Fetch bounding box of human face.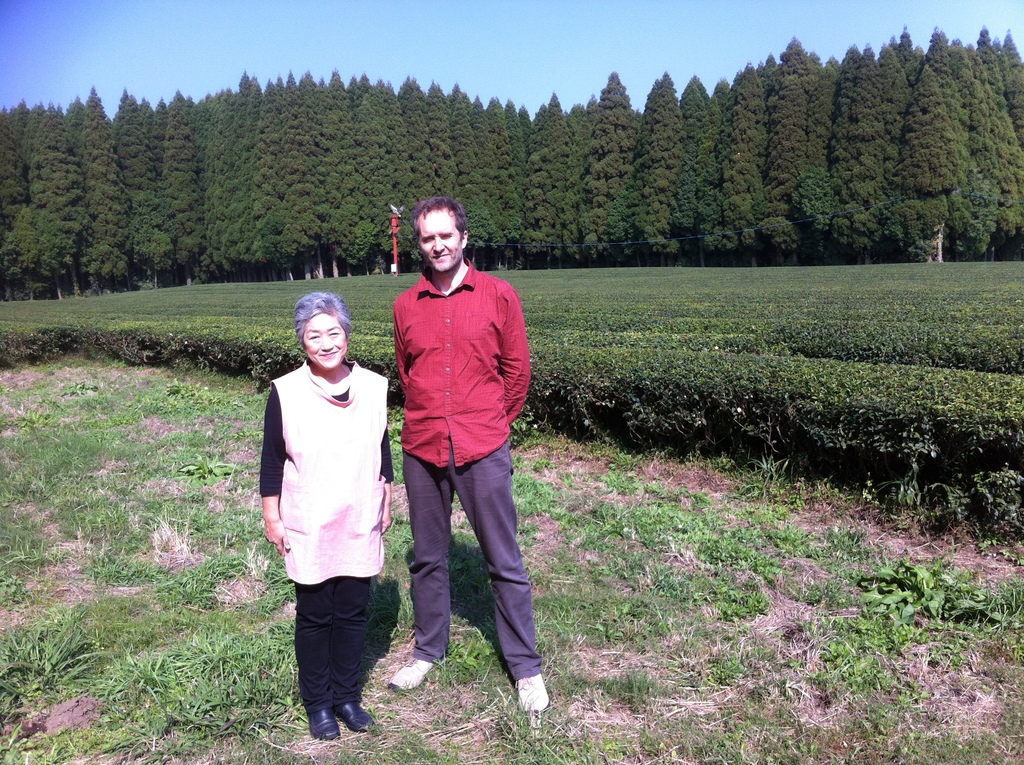
Bbox: bbox=[418, 209, 463, 270].
